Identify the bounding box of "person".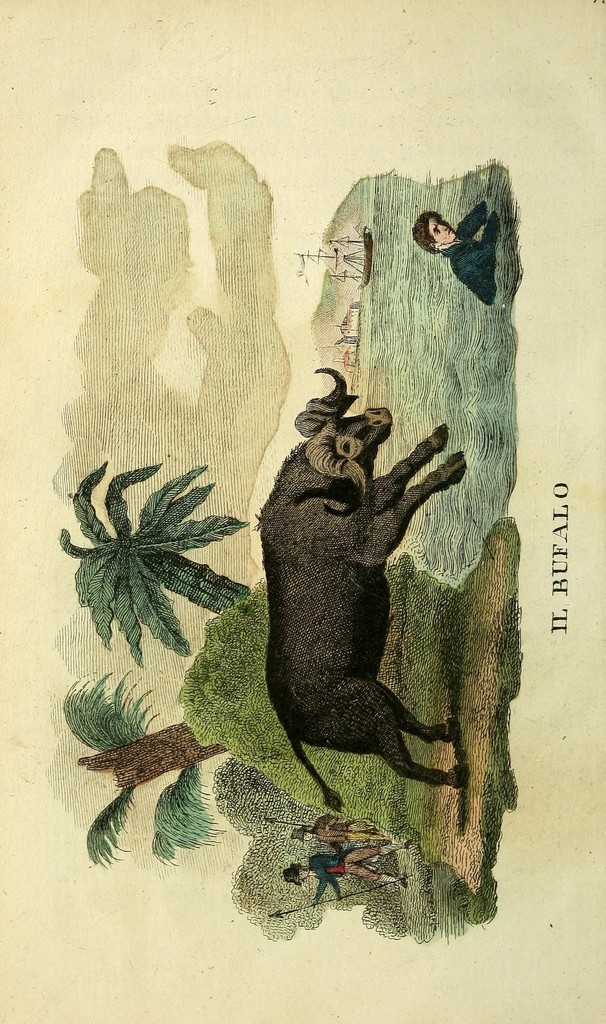
bbox=[286, 813, 367, 851].
